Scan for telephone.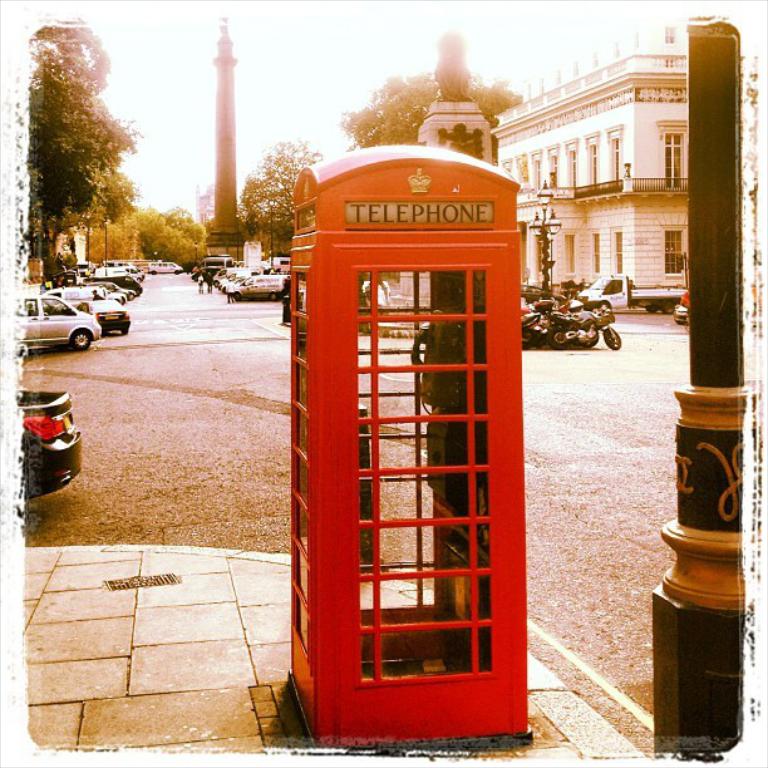
Scan result: [left=408, top=305, right=469, bottom=429].
